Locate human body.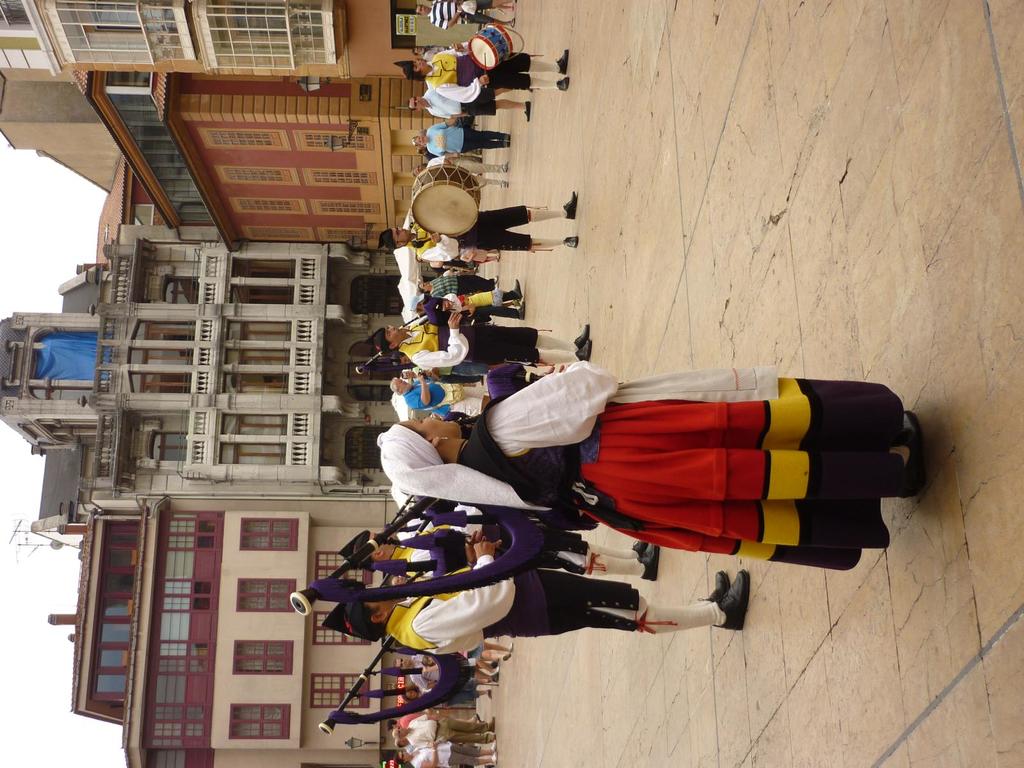
Bounding box: {"left": 383, "top": 363, "right": 902, "bottom": 504}.
